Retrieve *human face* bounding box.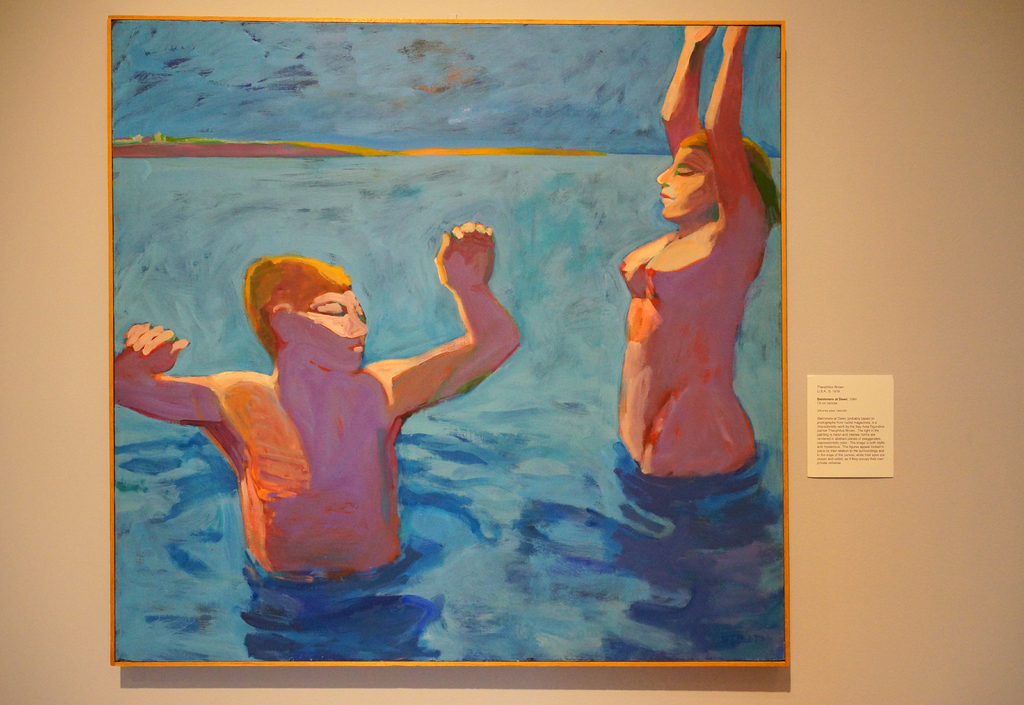
Bounding box: 660 144 717 215.
